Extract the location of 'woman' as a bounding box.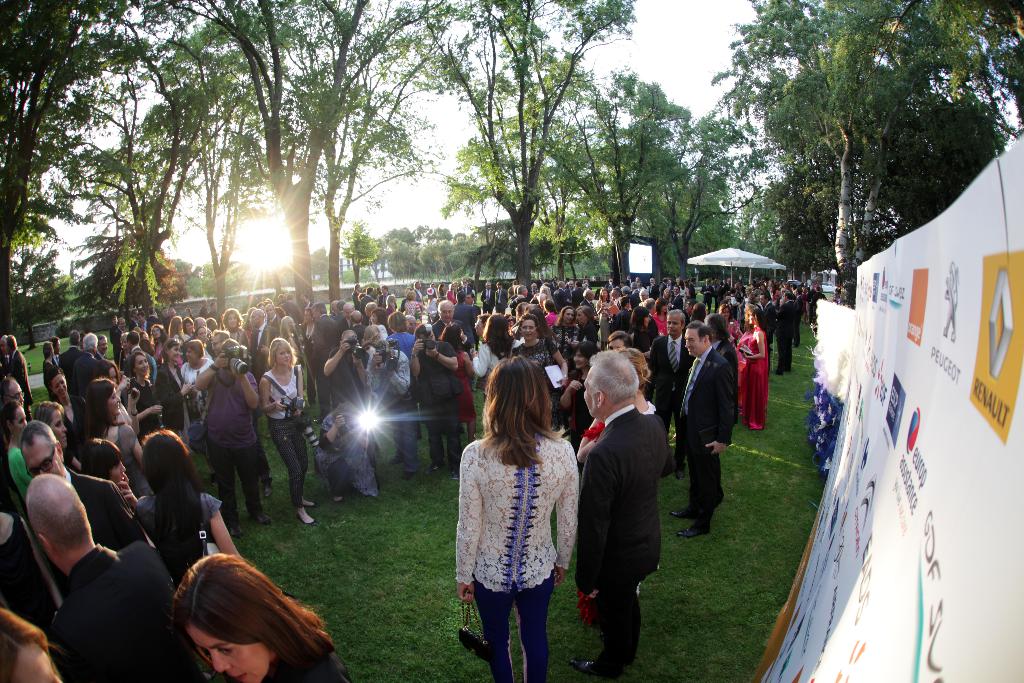
bbox=[168, 548, 352, 682].
